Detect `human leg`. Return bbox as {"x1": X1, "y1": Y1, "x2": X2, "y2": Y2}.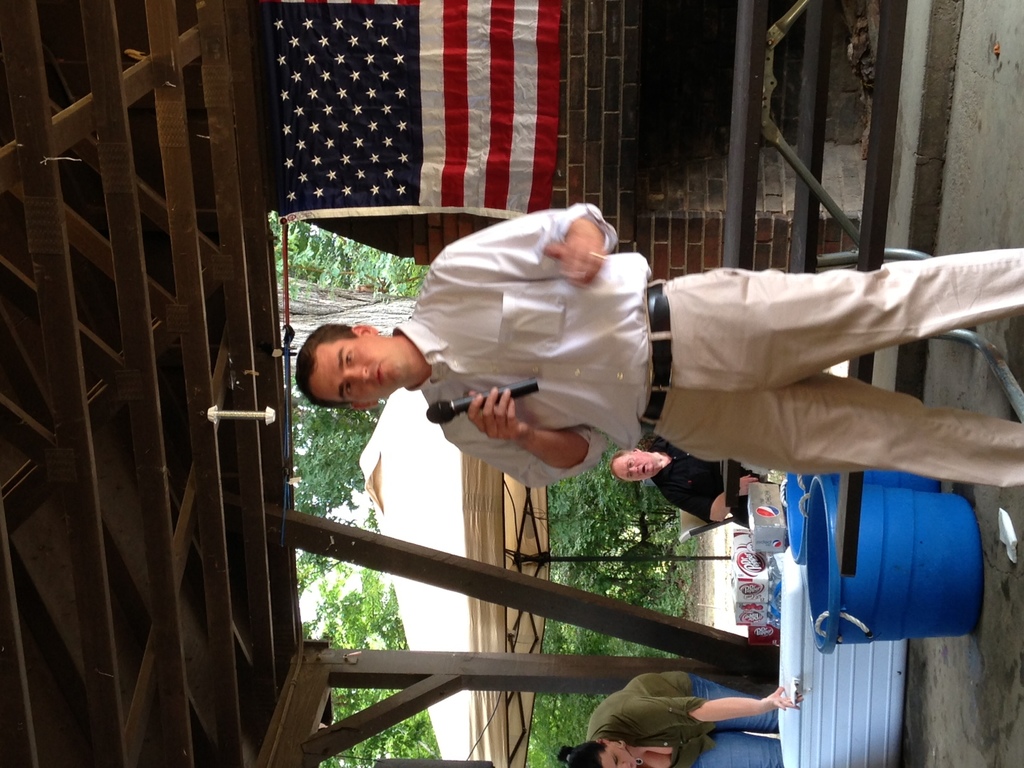
{"x1": 652, "y1": 376, "x2": 1023, "y2": 467}.
